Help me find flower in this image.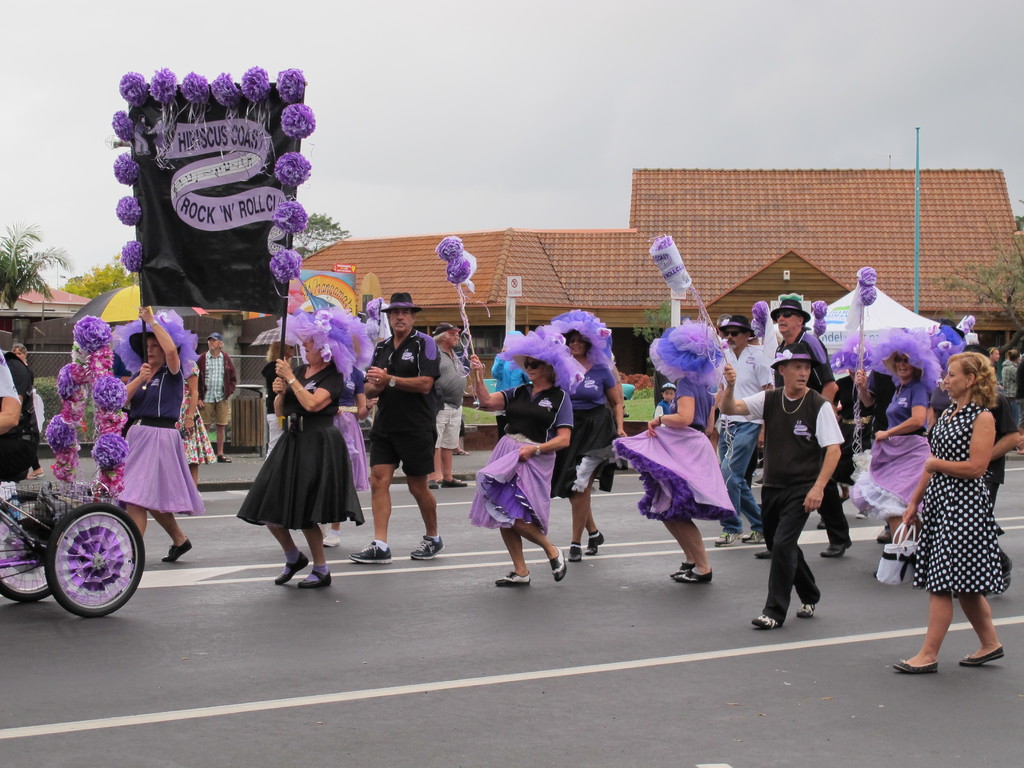
Found it: Rect(151, 64, 184, 102).
